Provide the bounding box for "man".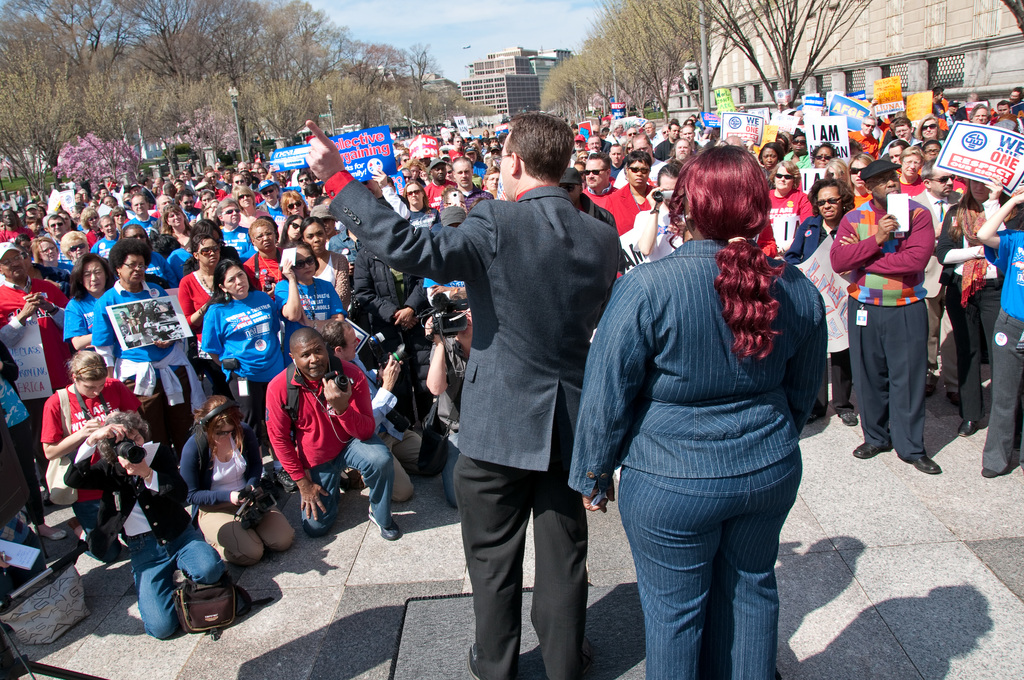
317,314,429,503.
